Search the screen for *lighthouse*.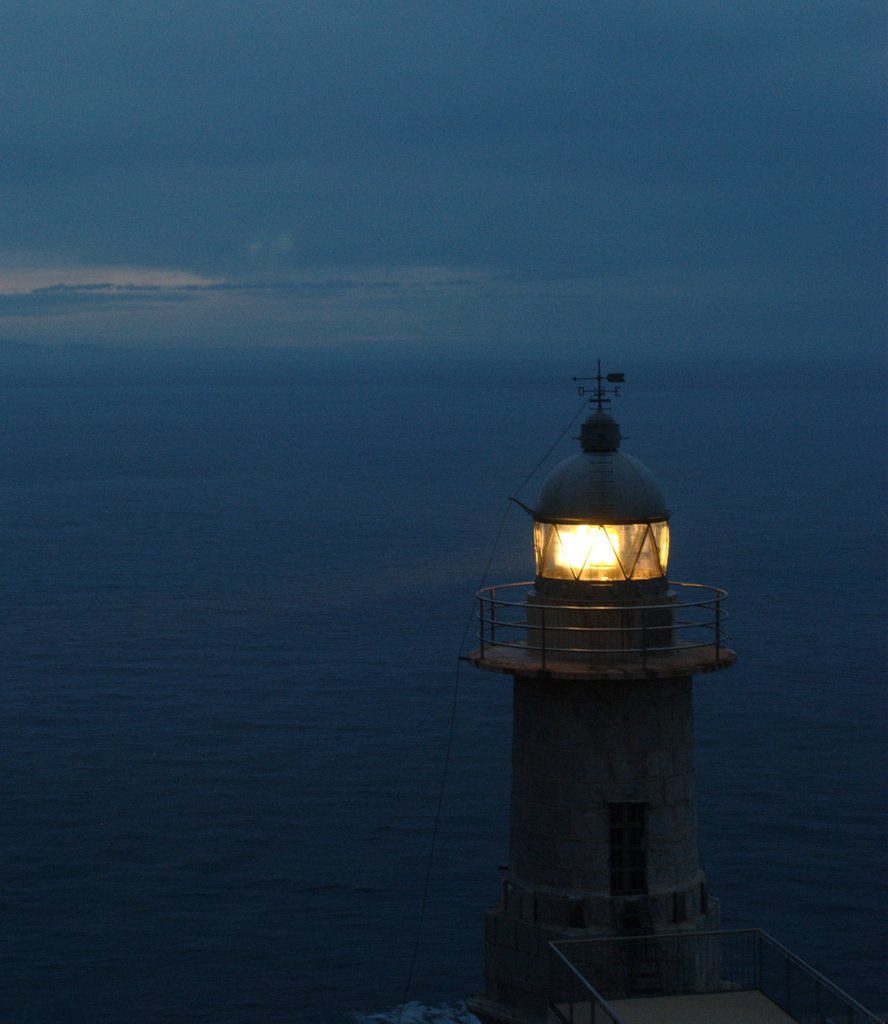
Found at <region>451, 358, 736, 1023</region>.
